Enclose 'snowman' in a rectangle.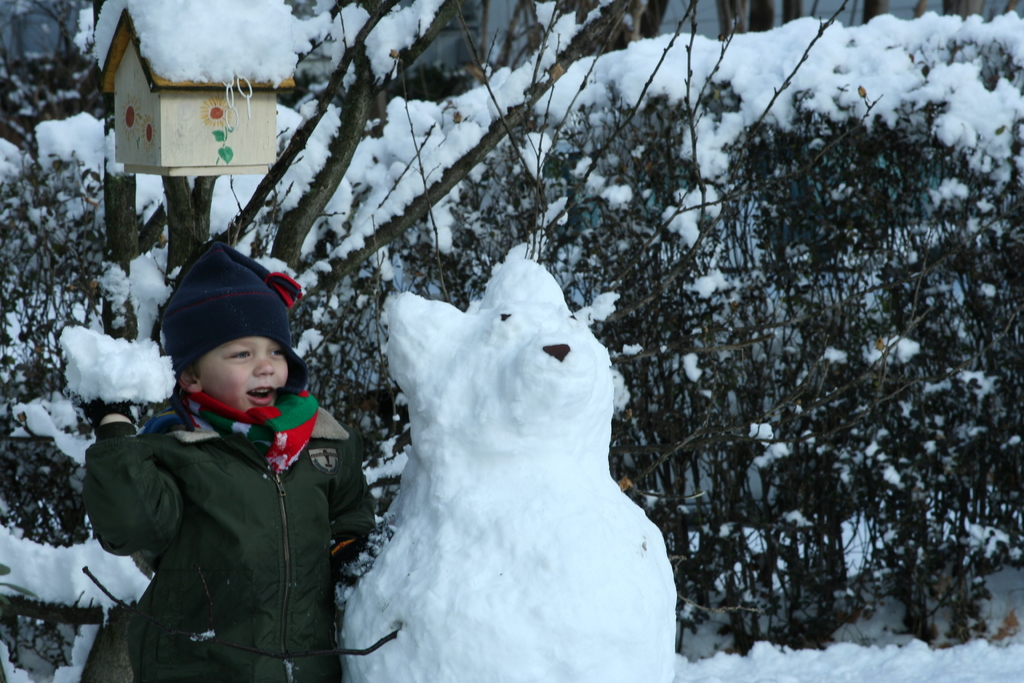
(329,245,696,682).
